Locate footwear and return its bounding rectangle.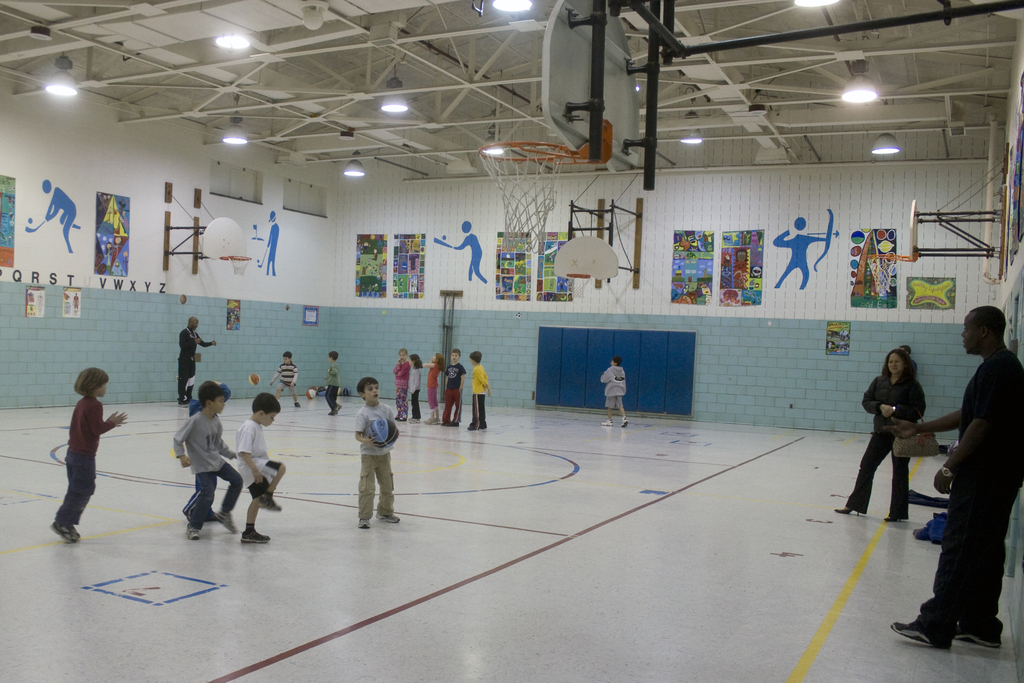
box(603, 418, 612, 425).
